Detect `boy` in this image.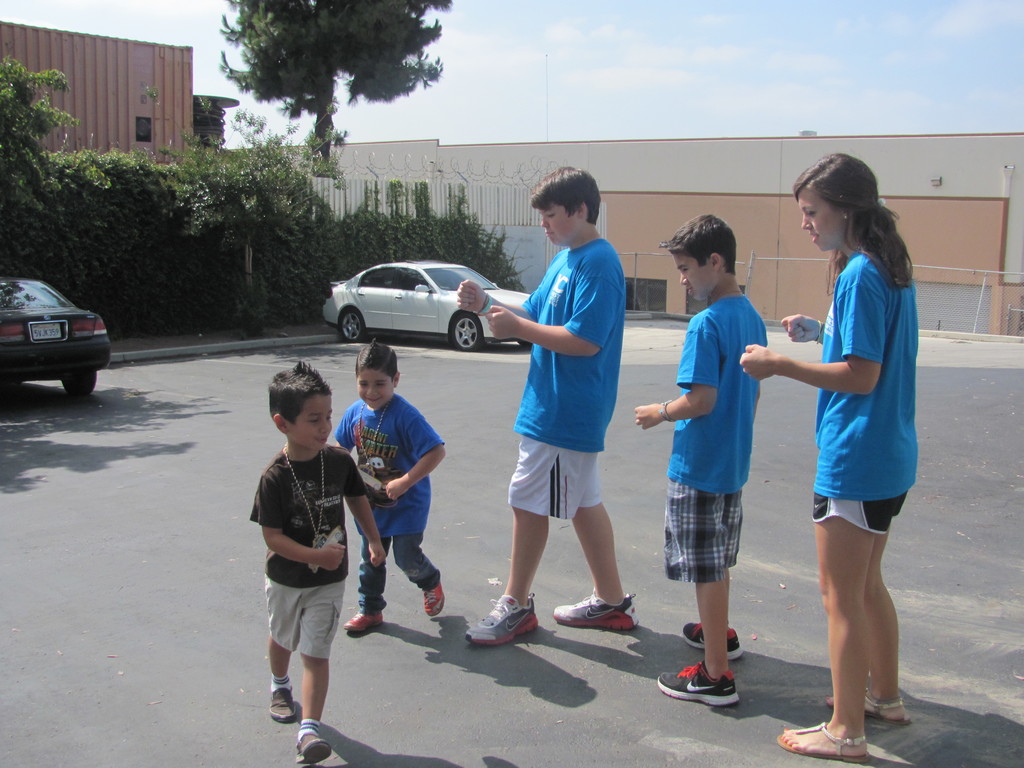
Detection: (324, 335, 461, 646).
